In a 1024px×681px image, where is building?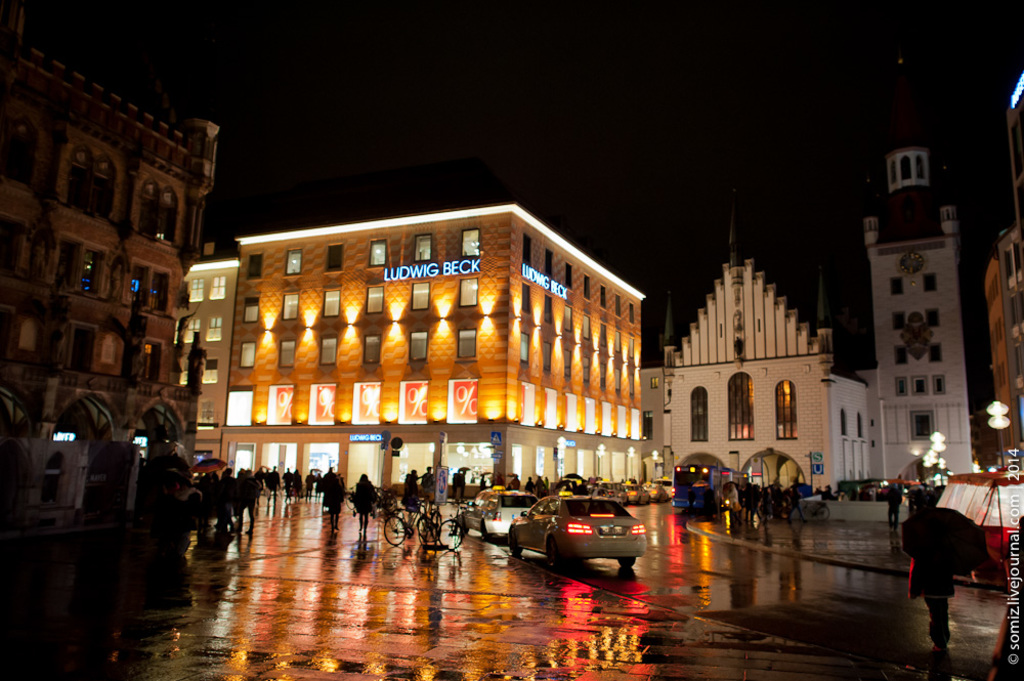
(x1=644, y1=65, x2=978, y2=521).
